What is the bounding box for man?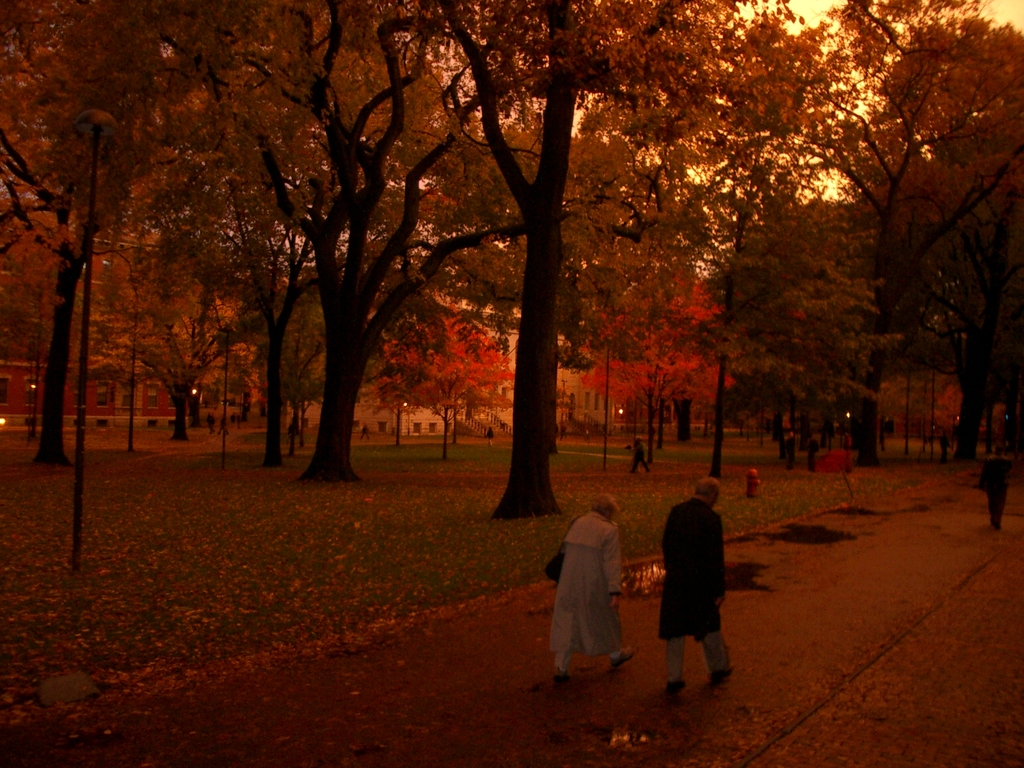
659/485/742/699.
